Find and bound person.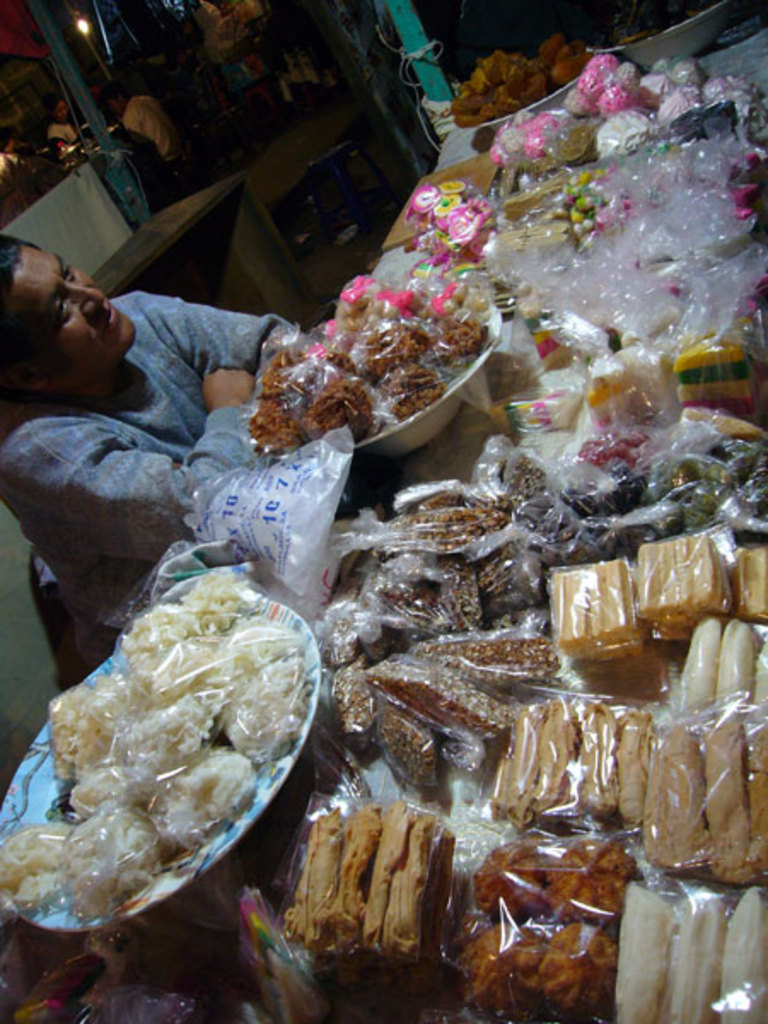
Bound: region(0, 222, 304, 672).
